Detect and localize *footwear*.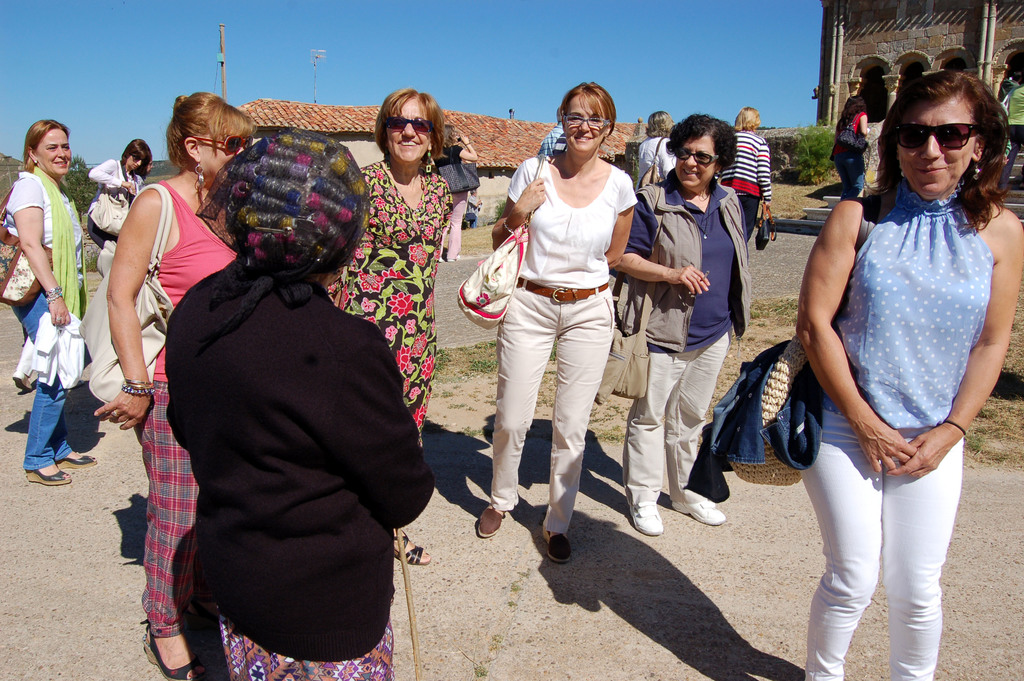
Localized at 632 505 664 535.
